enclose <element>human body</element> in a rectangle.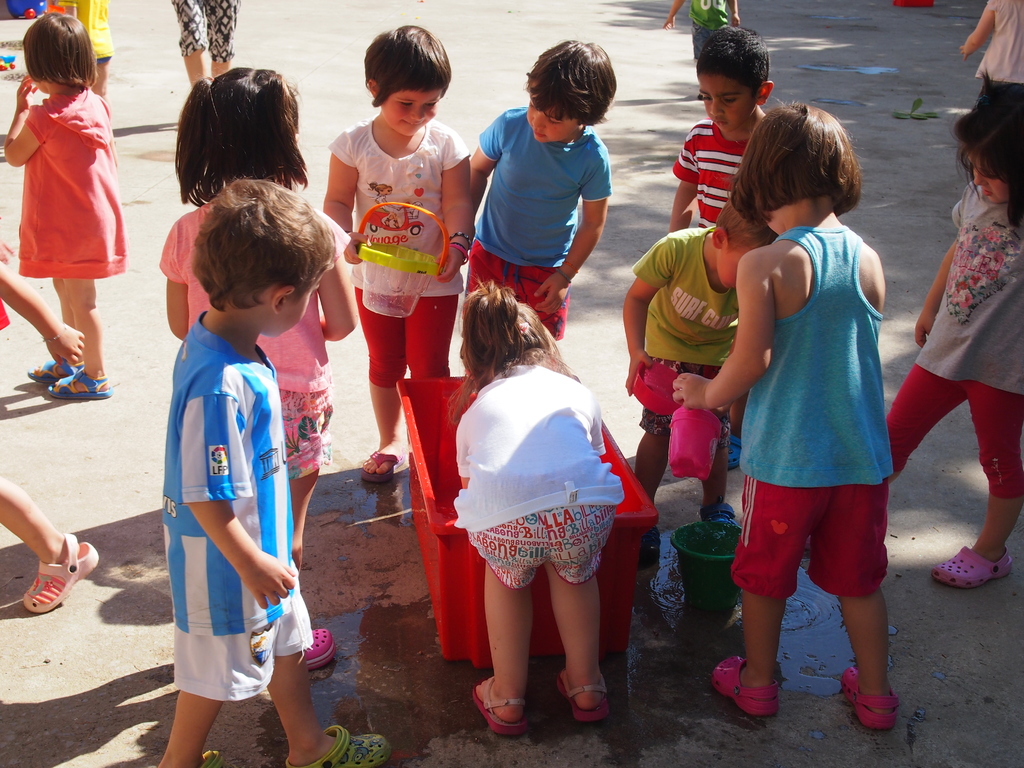
Rect(452, 357, 627, 737).
